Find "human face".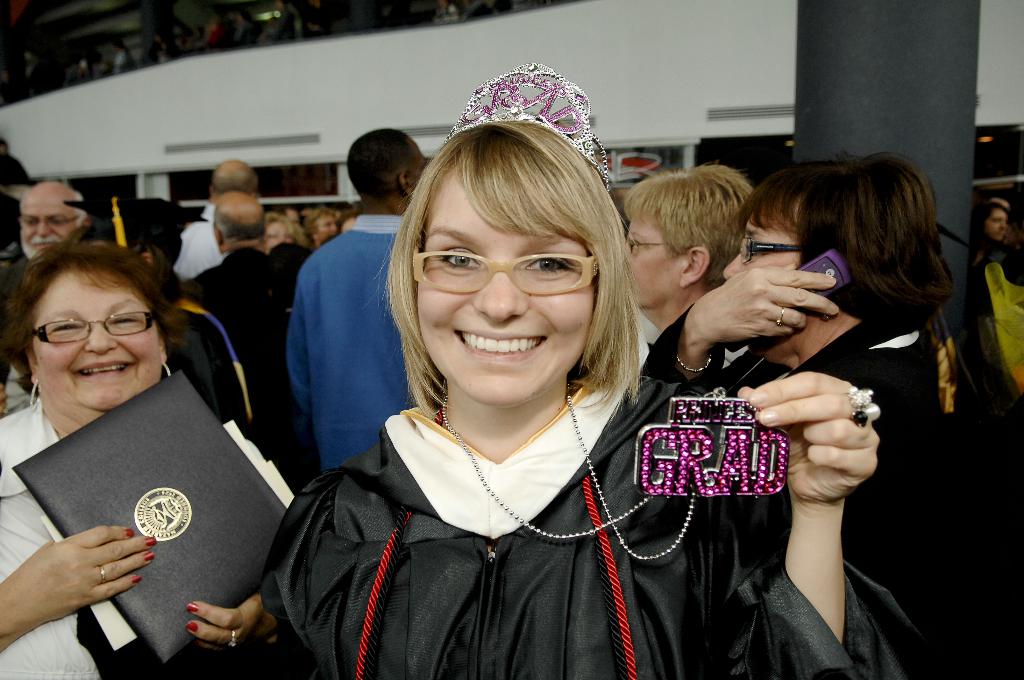
(623,220,680,308).
